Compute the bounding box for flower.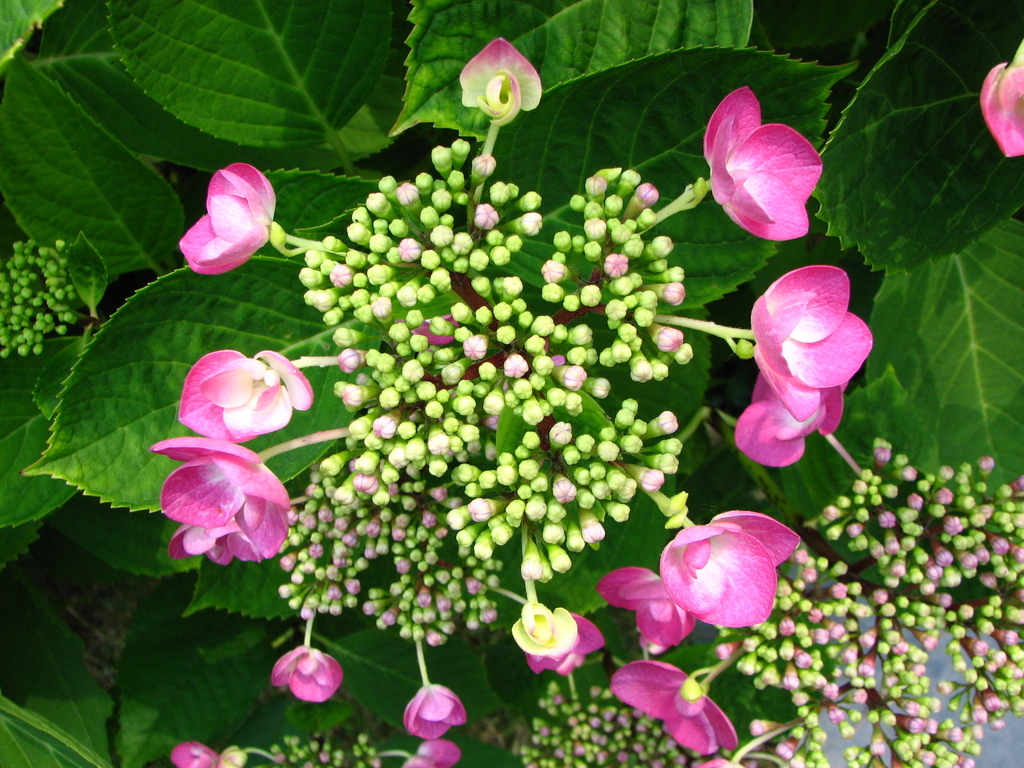
(706, 86, 819, 243).
